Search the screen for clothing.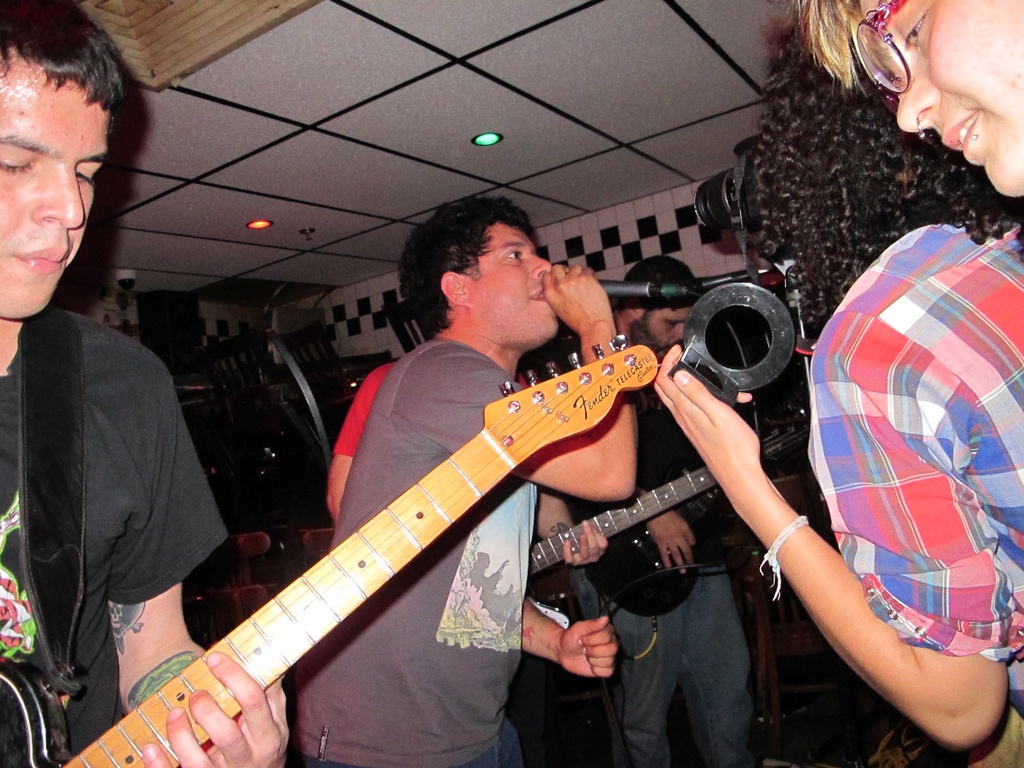
Found at box(0, 315, 228, 767).
